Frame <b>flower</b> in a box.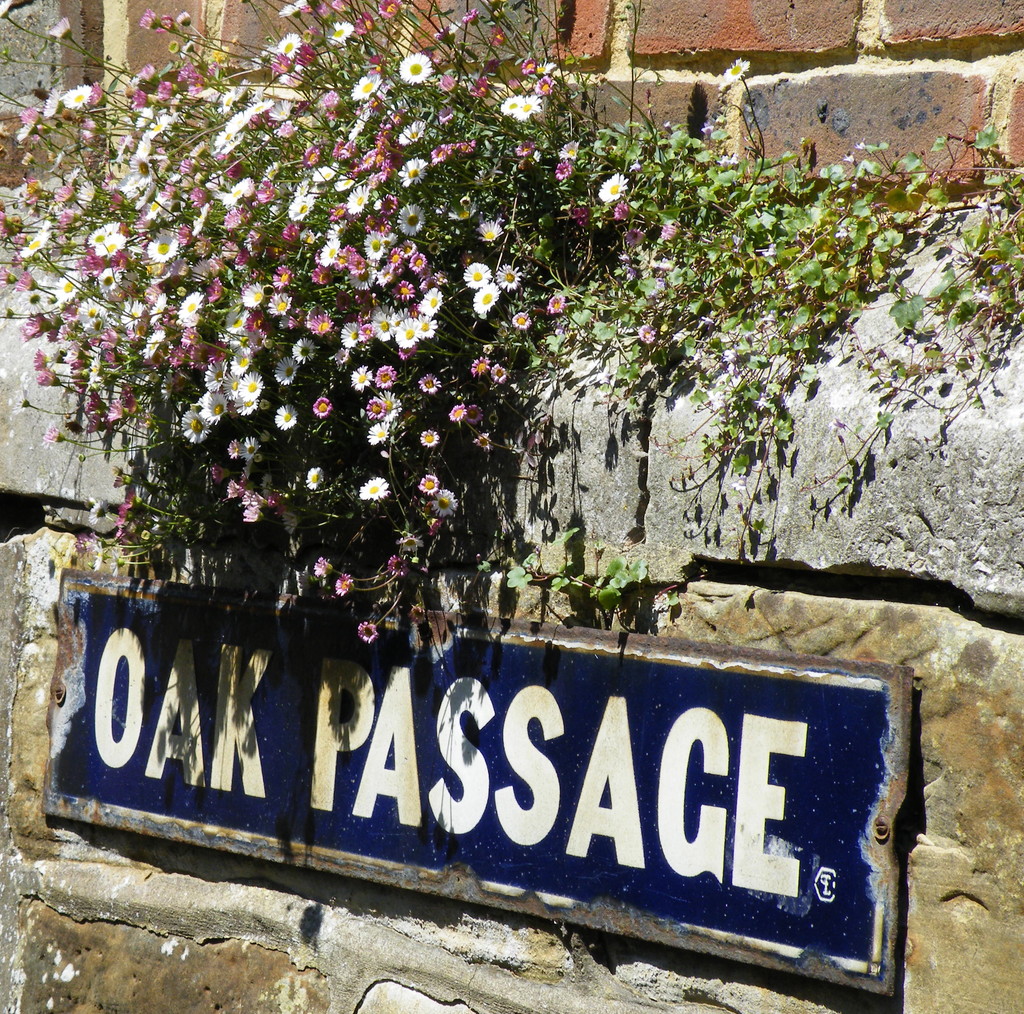
bbox=[358, 622, 383, 649].
